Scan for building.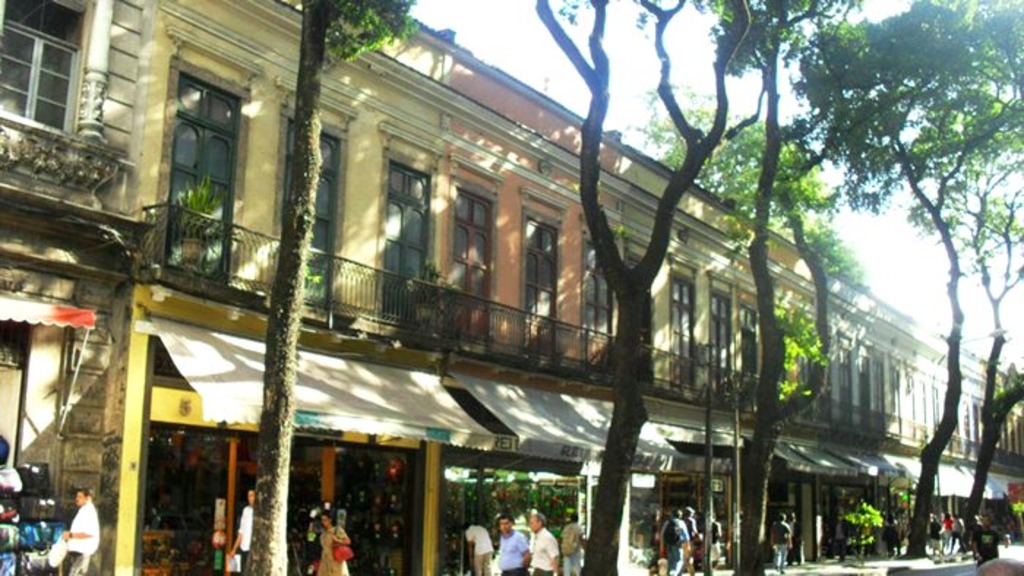
Scan result: x1=623 y1=143 x2=755 y2=569.
